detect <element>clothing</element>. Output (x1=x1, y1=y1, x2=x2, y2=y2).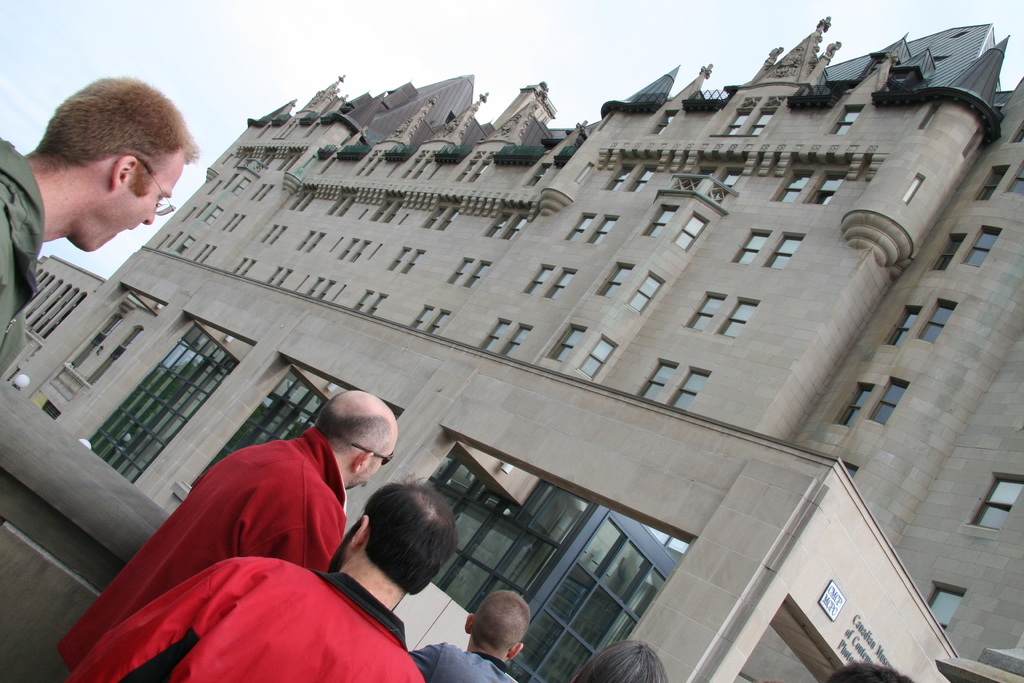
(x1=0, y1=132, x2=30, y2=370).
